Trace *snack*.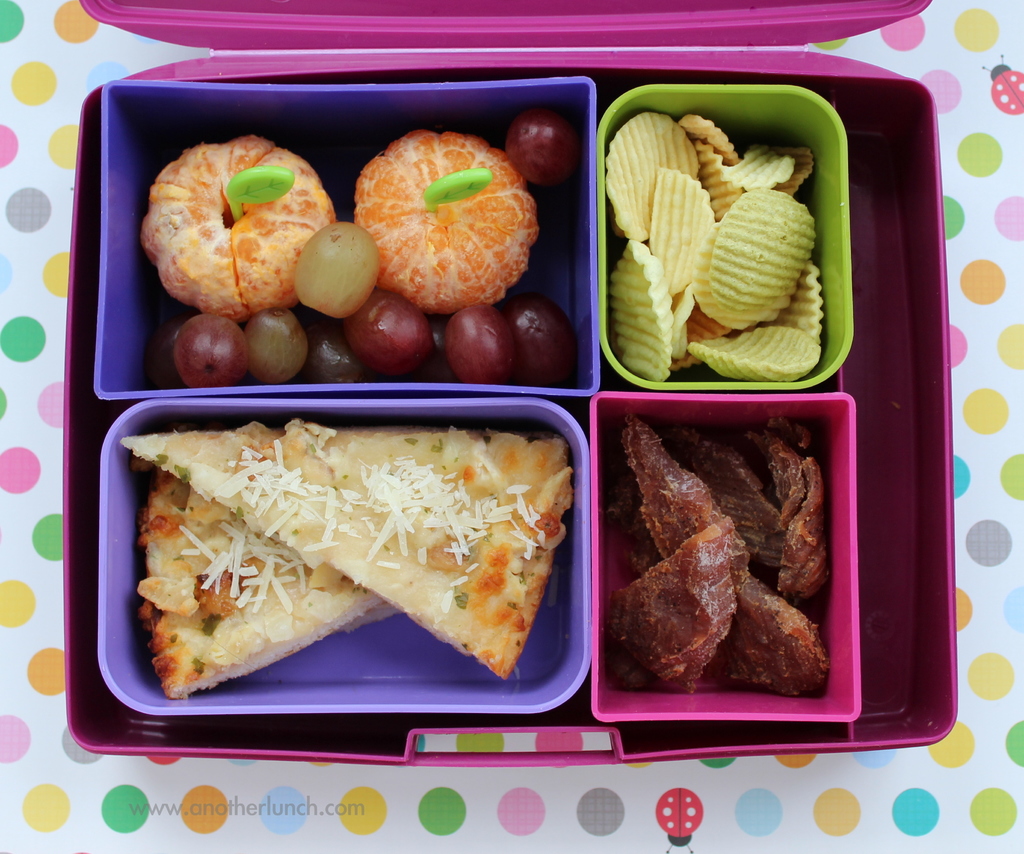
Traced to 602 104 828 383.
